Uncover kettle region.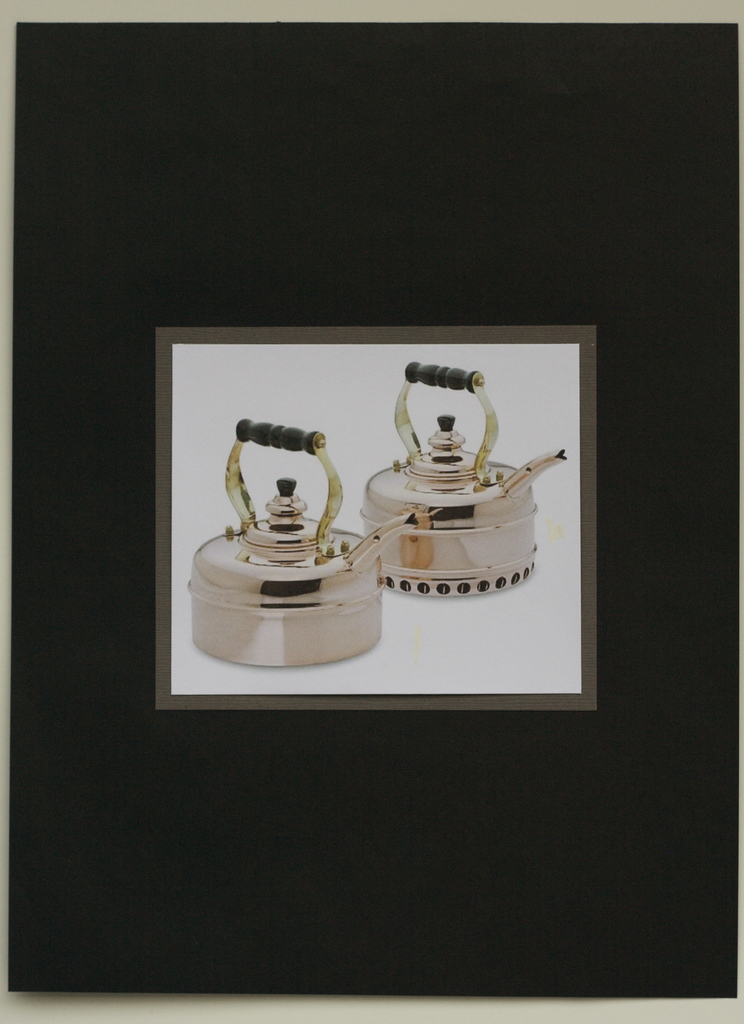
Uncovered: Rect(363, 364, 568, 605).
